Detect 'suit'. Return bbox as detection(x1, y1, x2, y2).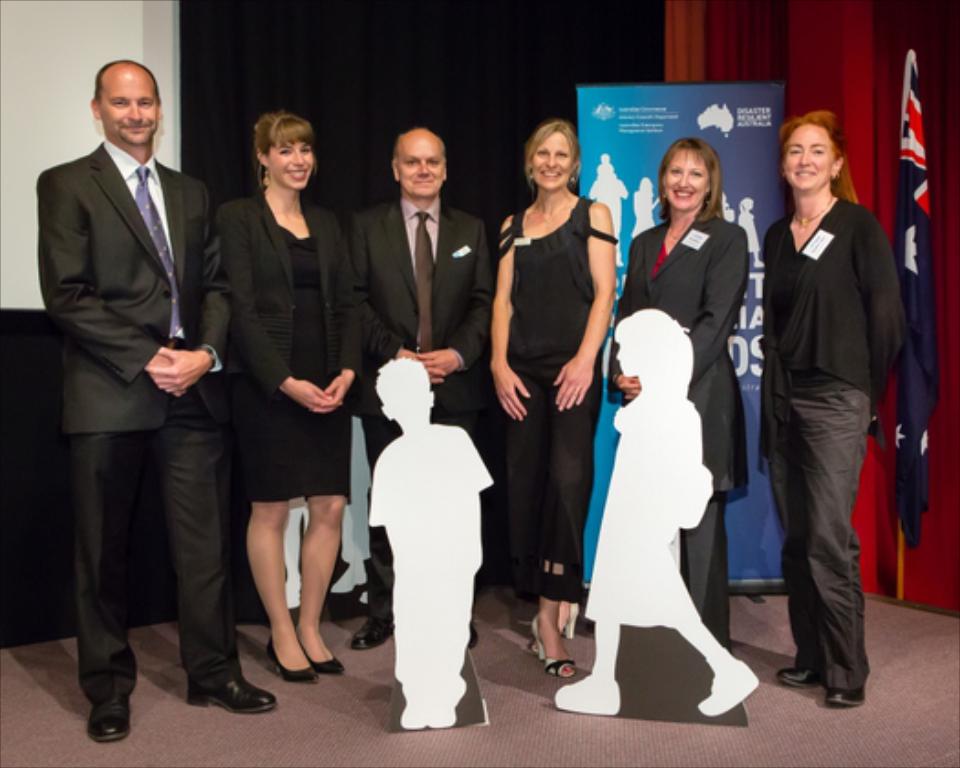
detection(349, 199, 496, 627).
